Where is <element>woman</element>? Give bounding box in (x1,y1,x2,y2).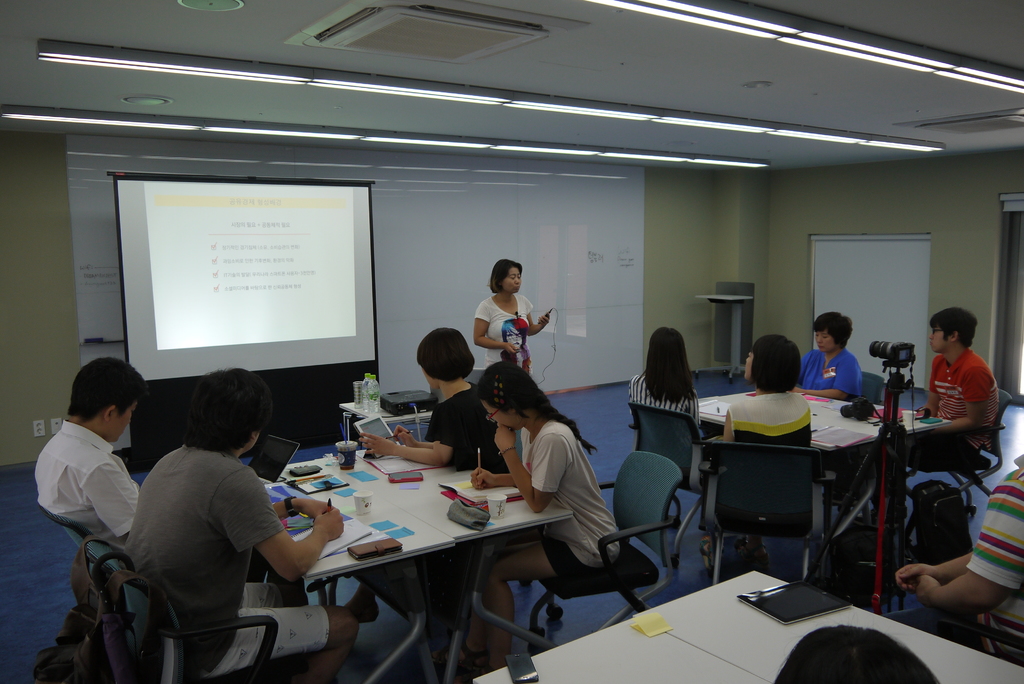
(350,329,522,624).
